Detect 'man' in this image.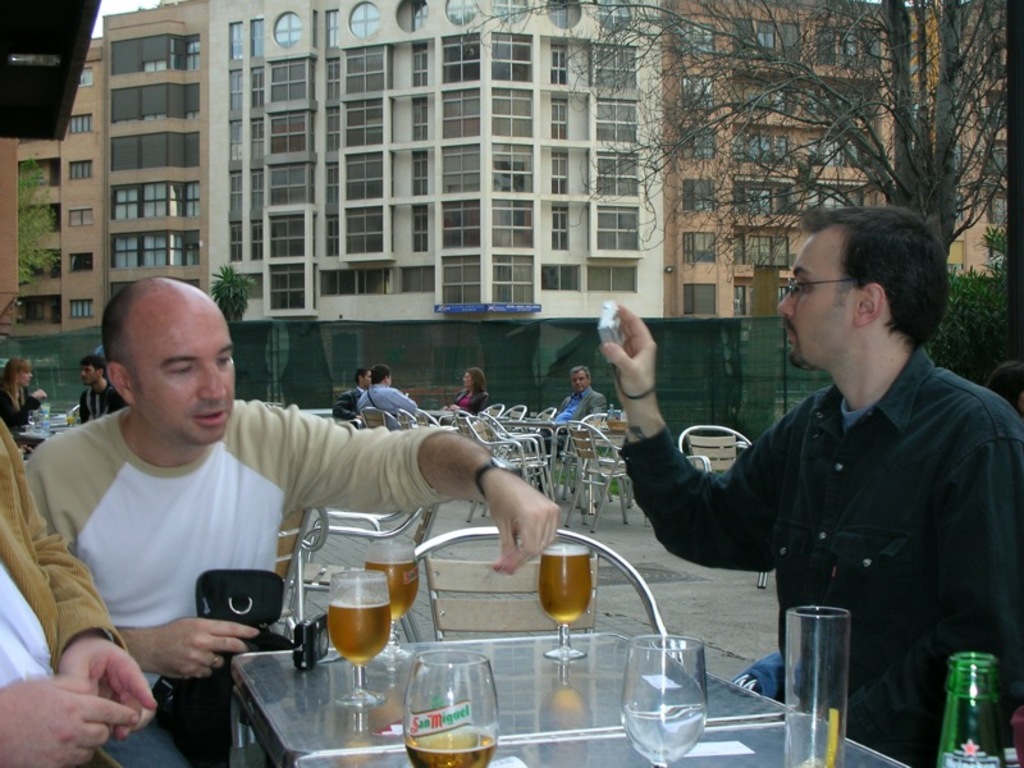
Detection: bbox=[536, 366, 605, 448].
